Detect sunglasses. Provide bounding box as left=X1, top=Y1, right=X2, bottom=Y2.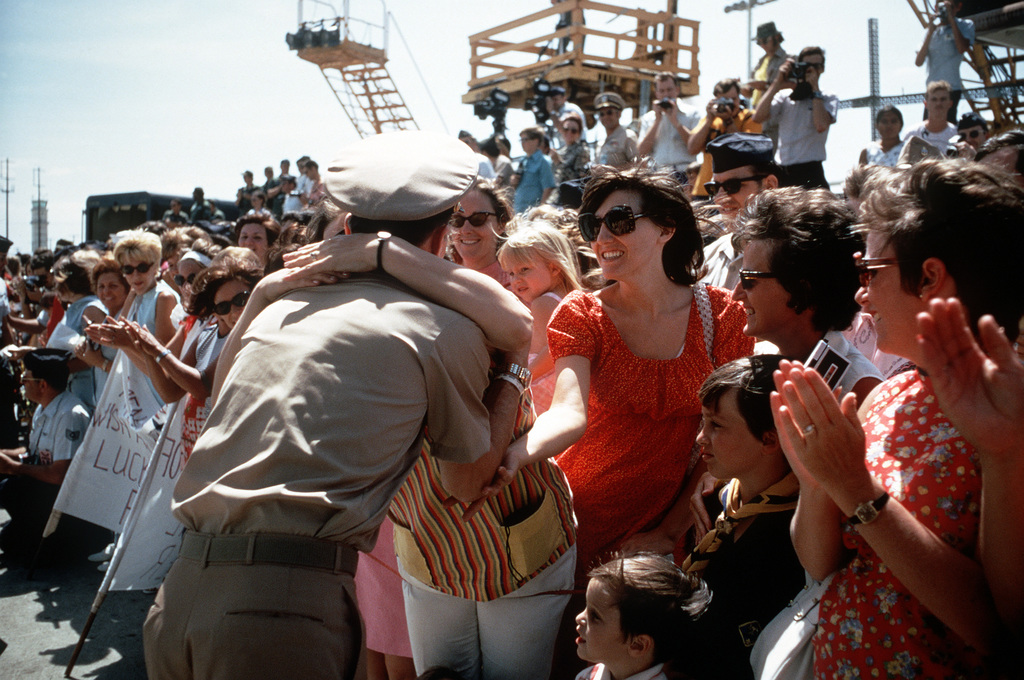
left=598, top=109, right=616, bottom=115.
